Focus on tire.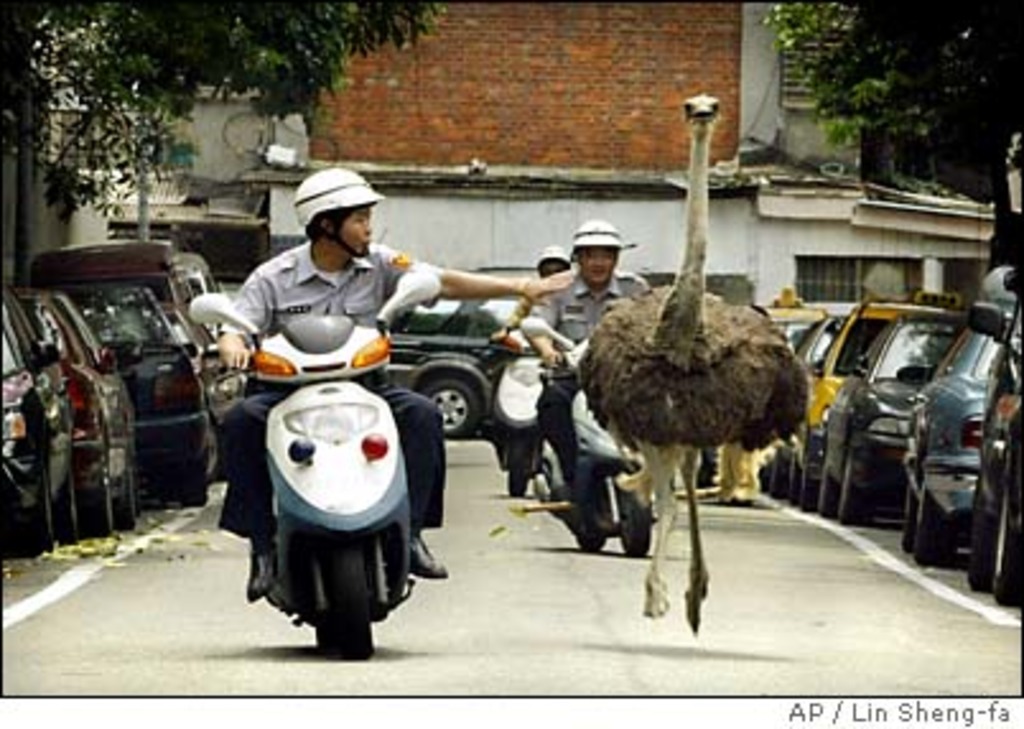
Focused at box=[507, 441, 527, 505].
